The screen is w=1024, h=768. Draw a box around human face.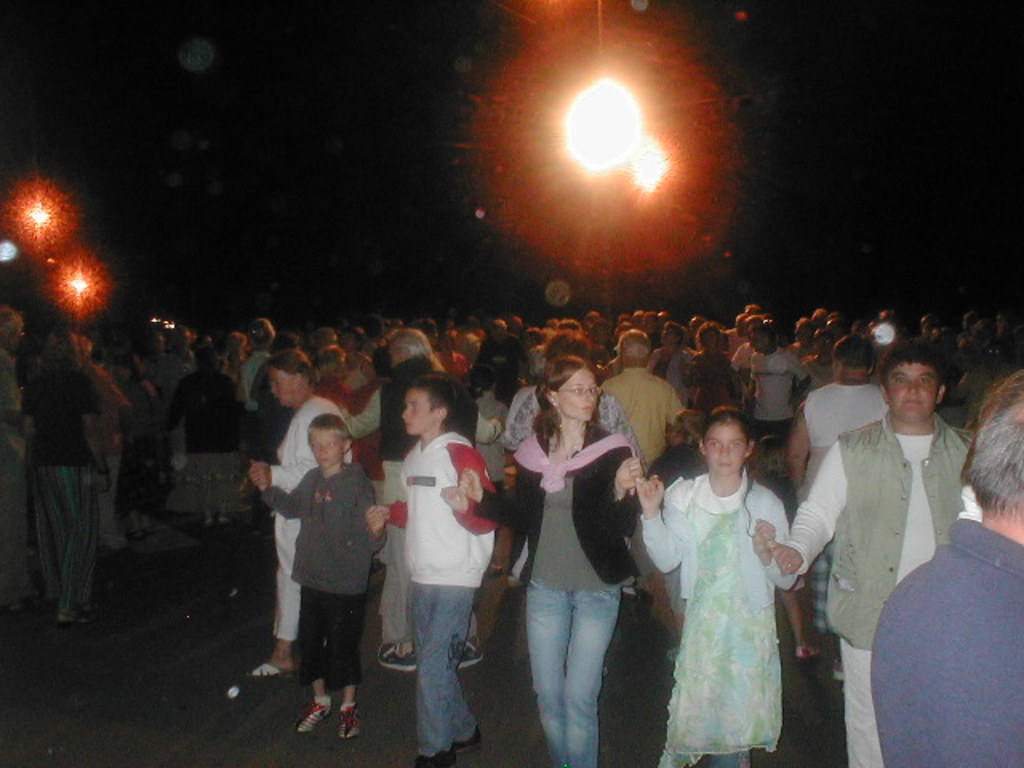
locate(709, 426, 742, 472).
